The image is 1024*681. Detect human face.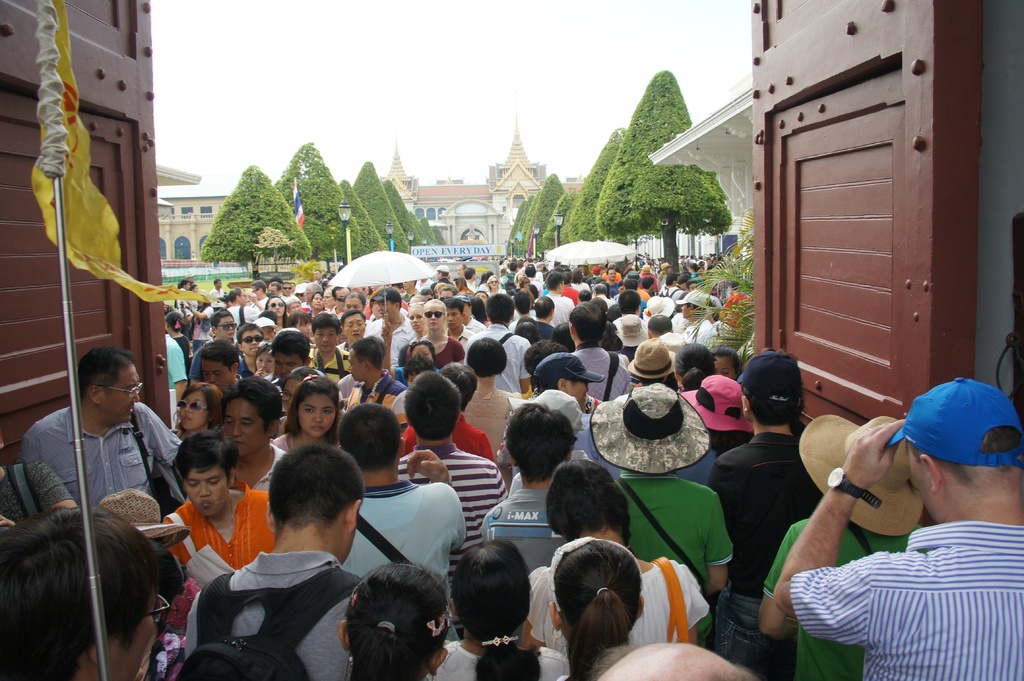
Detection: [left=202, top=361, right=232, bottom=389].
